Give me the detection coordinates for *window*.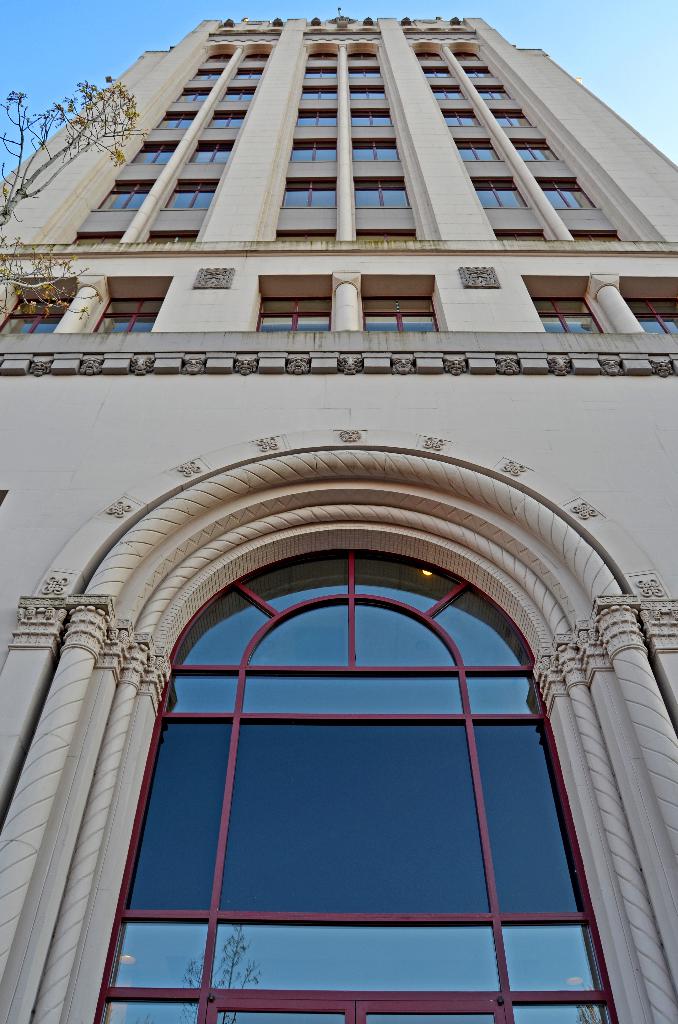
<region>88, 177, 163, 209</region>.
